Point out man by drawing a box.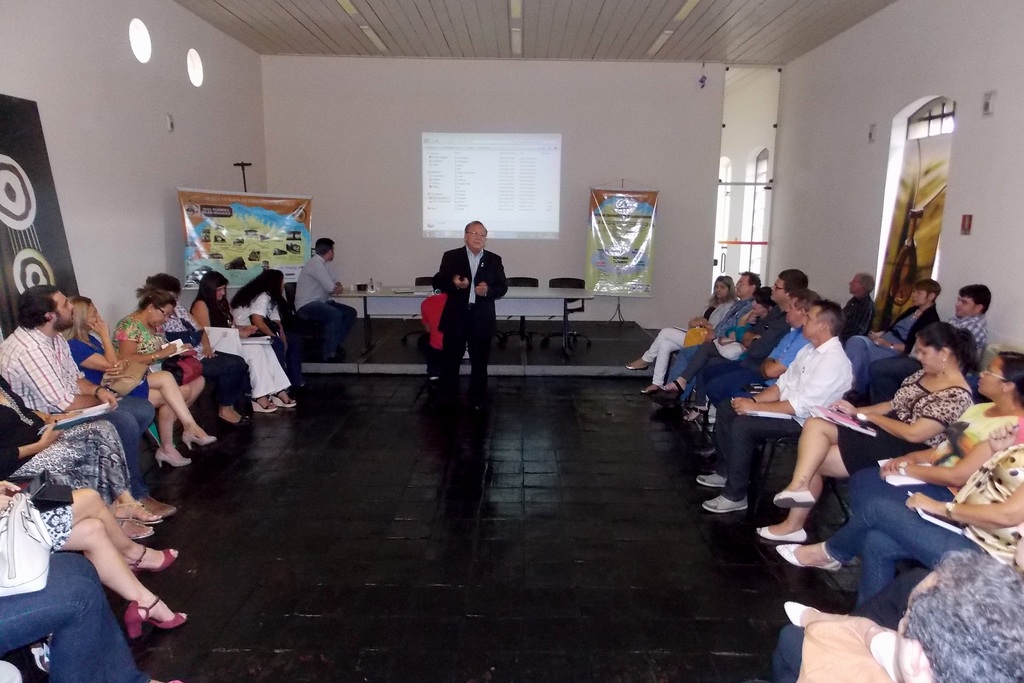
select_region(0, 286, 168, 522).
